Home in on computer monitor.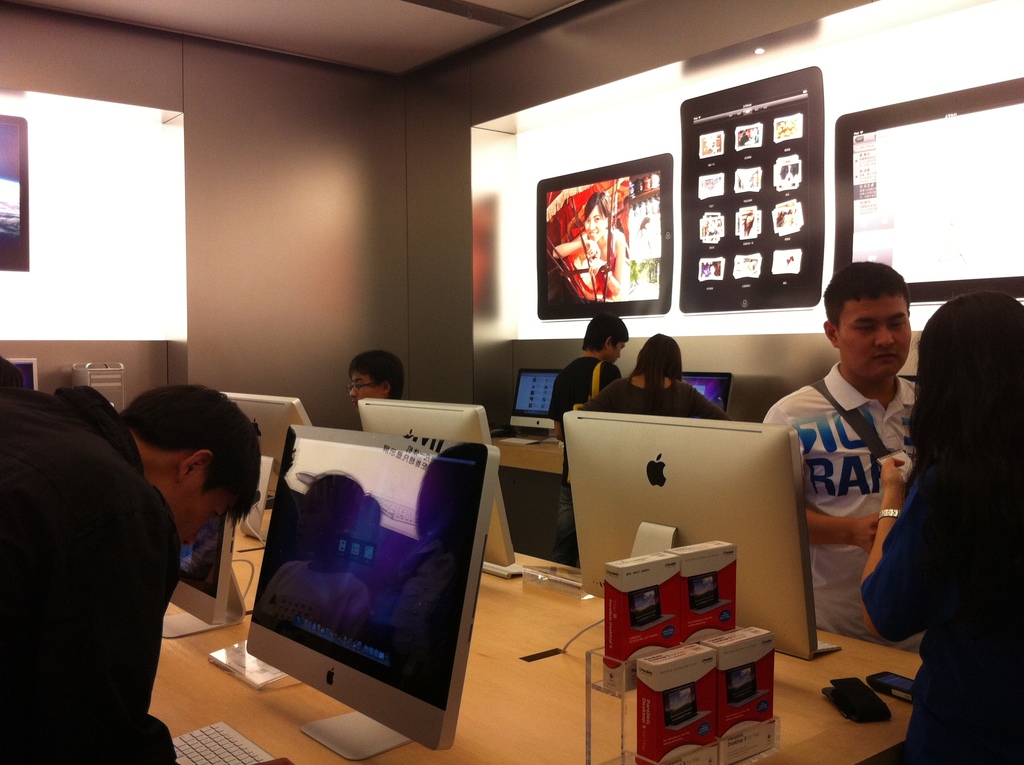
Homed in at box=[354, 398, 517, 567].
